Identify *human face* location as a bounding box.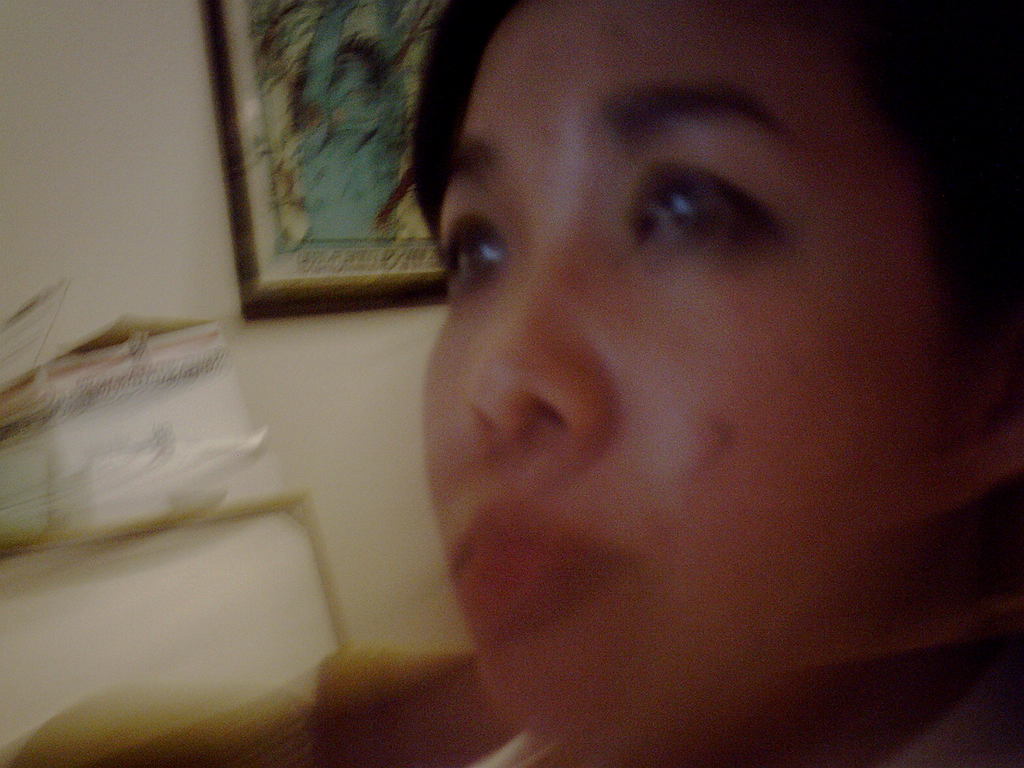
[x1=424, y1=0, x2=975, y2=732].
